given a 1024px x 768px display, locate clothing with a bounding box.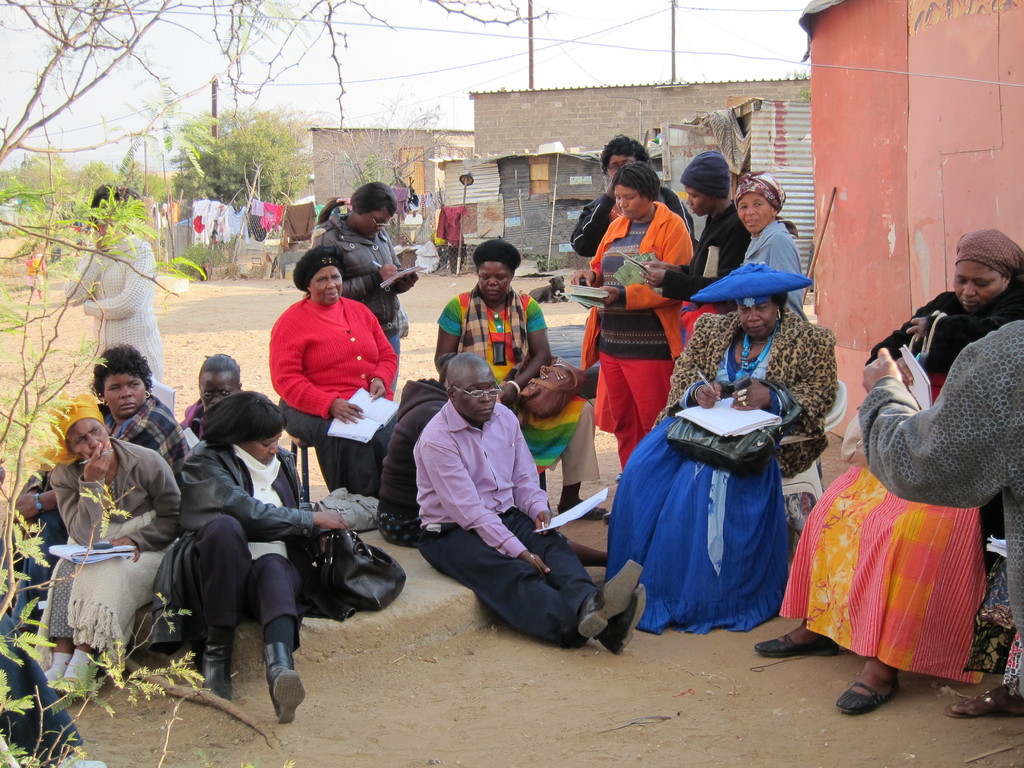
Located: crop(604, 316, 844, 634).
